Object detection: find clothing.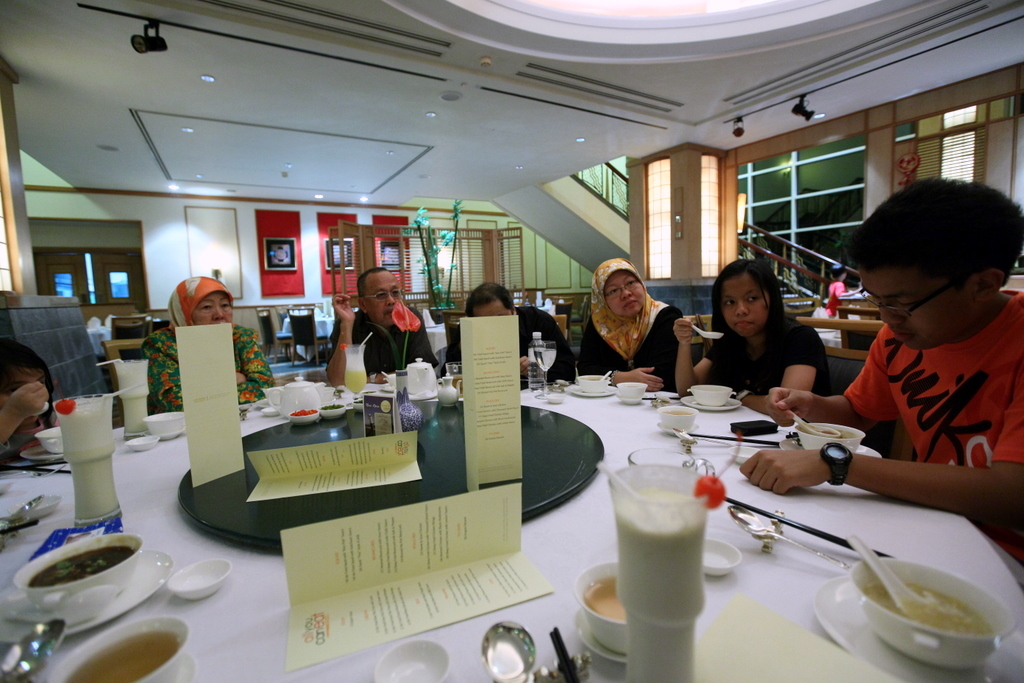
(331, 306, 435, 372).
